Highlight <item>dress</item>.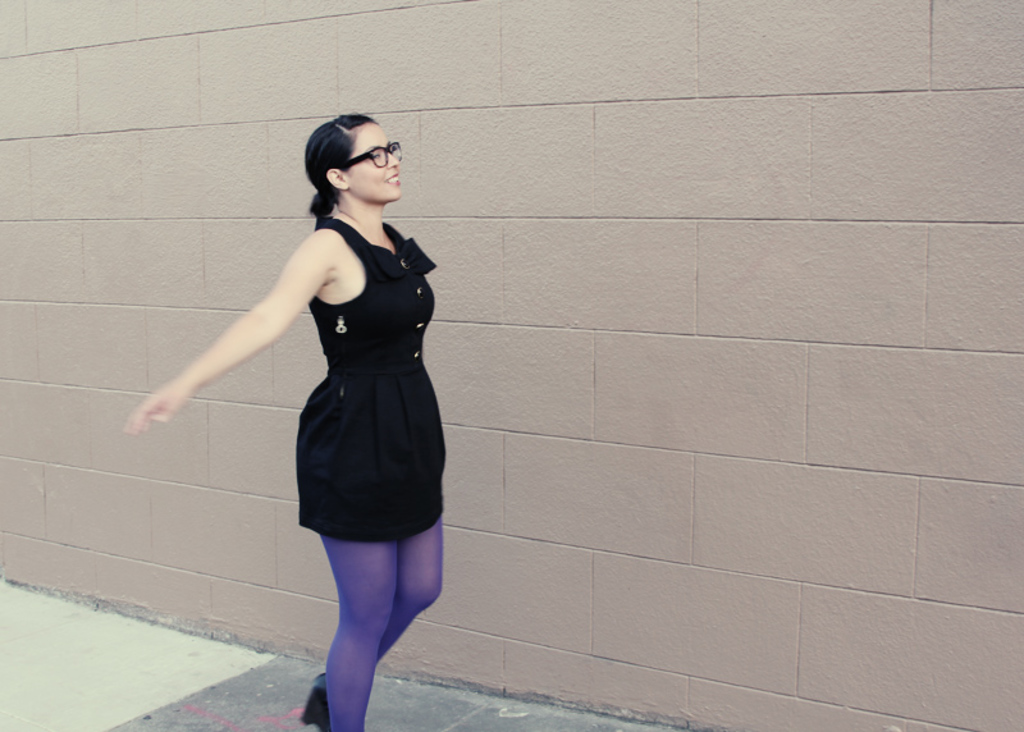
Highlighted region: BBox(293, 219, 447, 540).
